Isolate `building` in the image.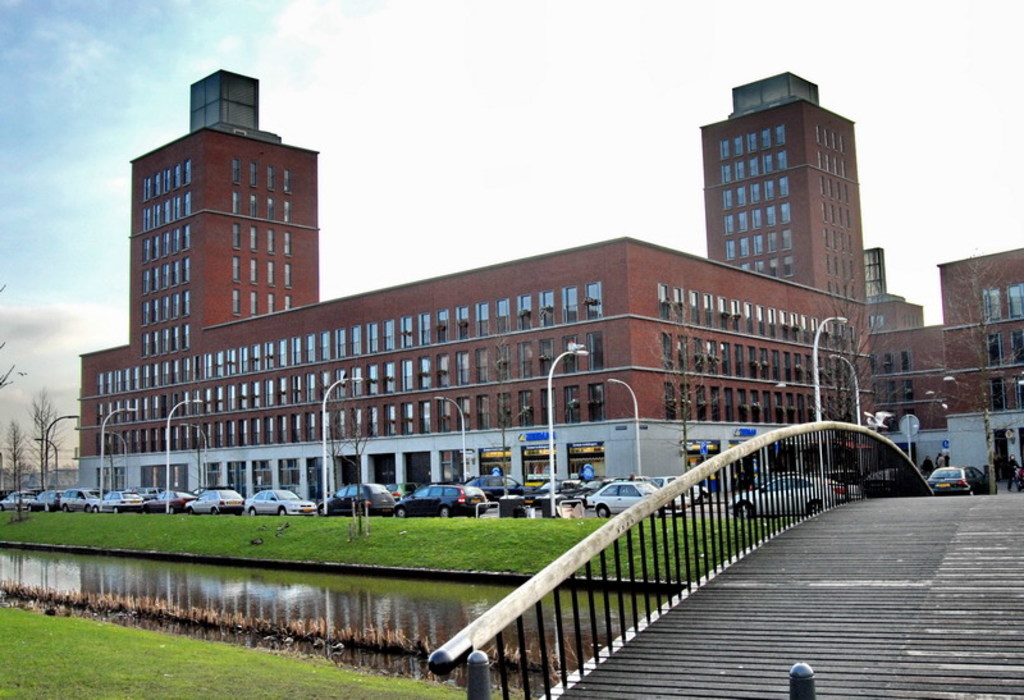
Isolated region: <box>72,68,878,503</box>.
